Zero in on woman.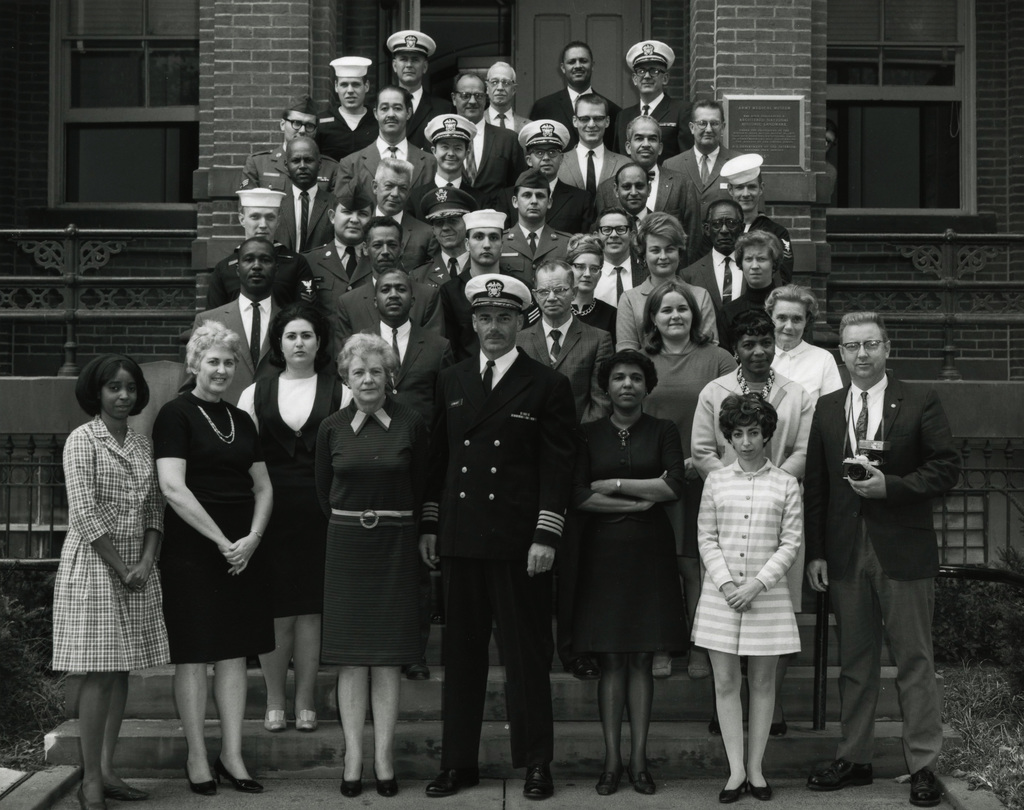
Zeroed in: {"x1": 639, "y1": 280, "x2": 736, "y2": 679}.
